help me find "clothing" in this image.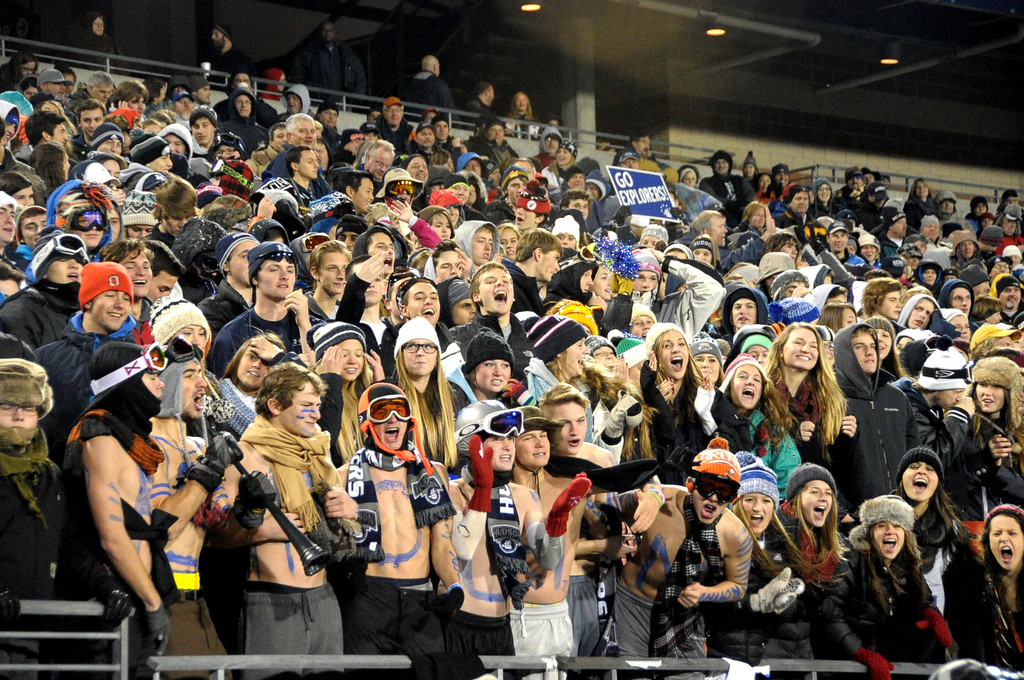
Found it: <region>330, 265, 405, 377</region>.
